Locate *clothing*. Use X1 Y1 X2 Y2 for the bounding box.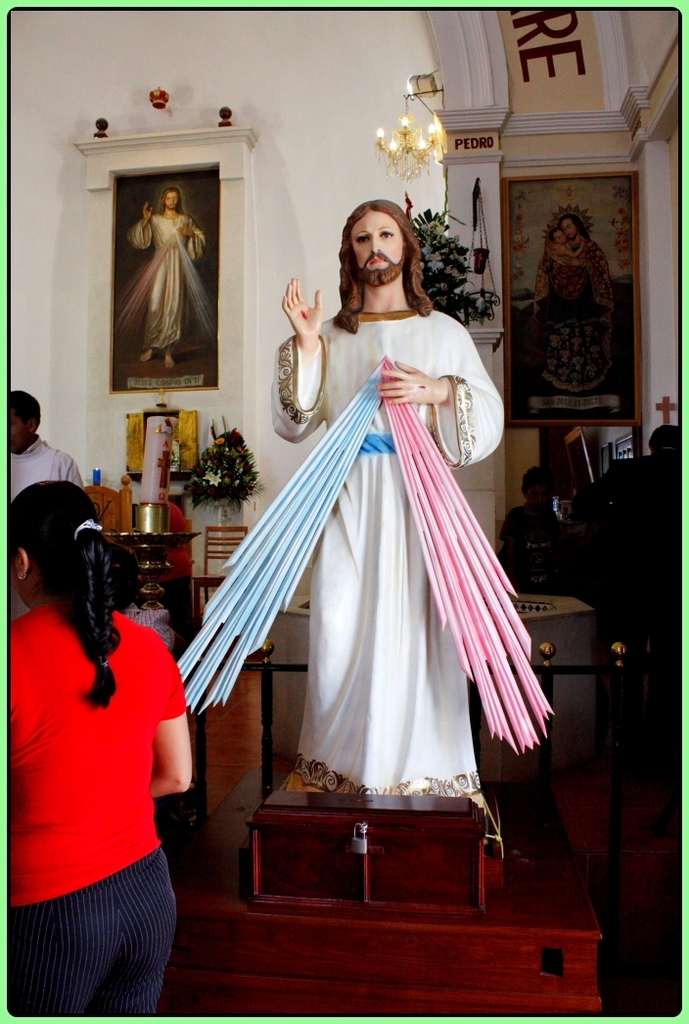
2 438 87 505.
